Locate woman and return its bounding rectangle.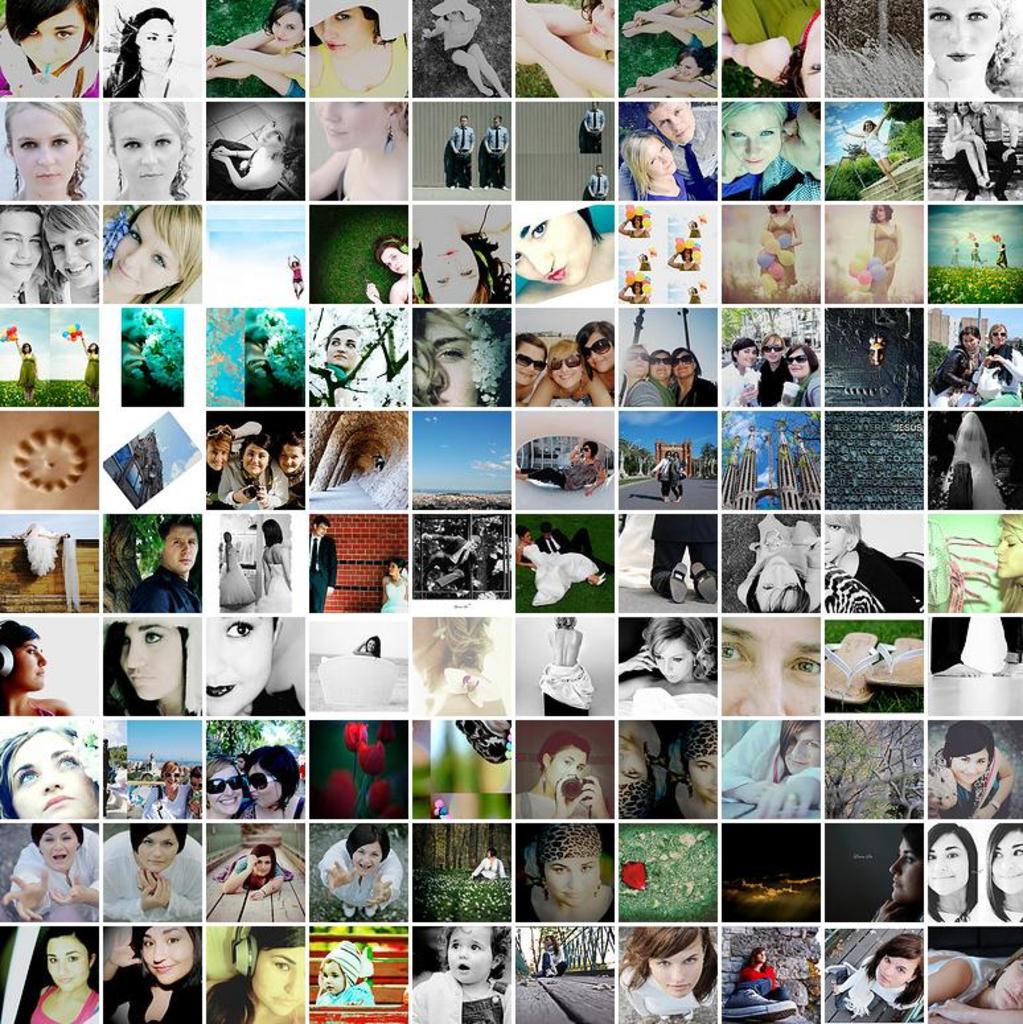
{"x1": 530, "y1": 338, "x2": 612, "y2": 407}.
